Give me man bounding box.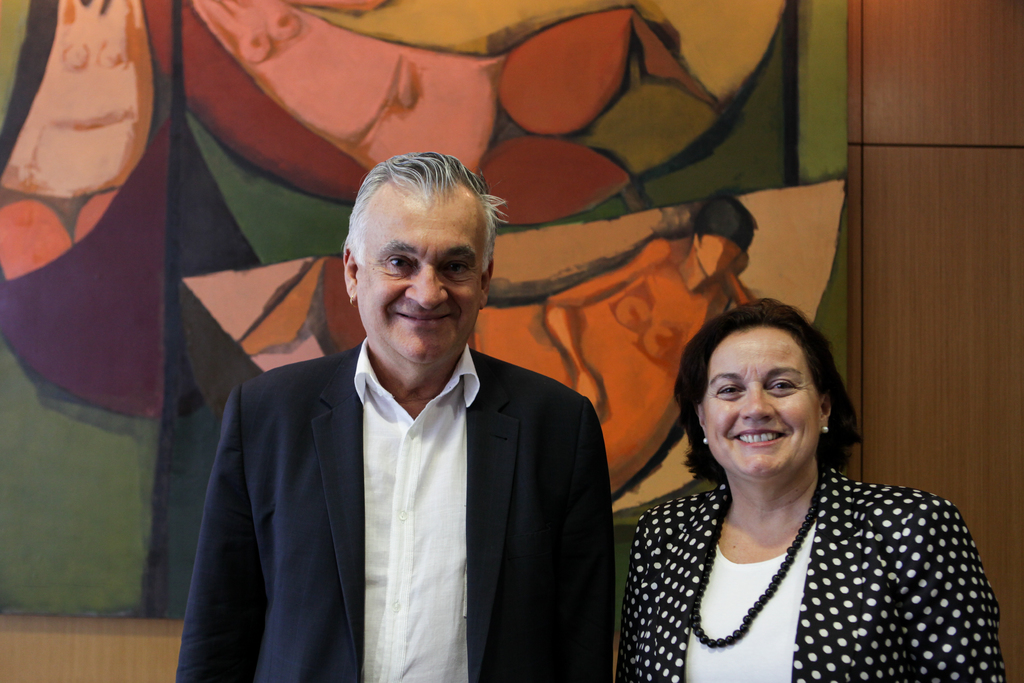
(172,157,614,675).
